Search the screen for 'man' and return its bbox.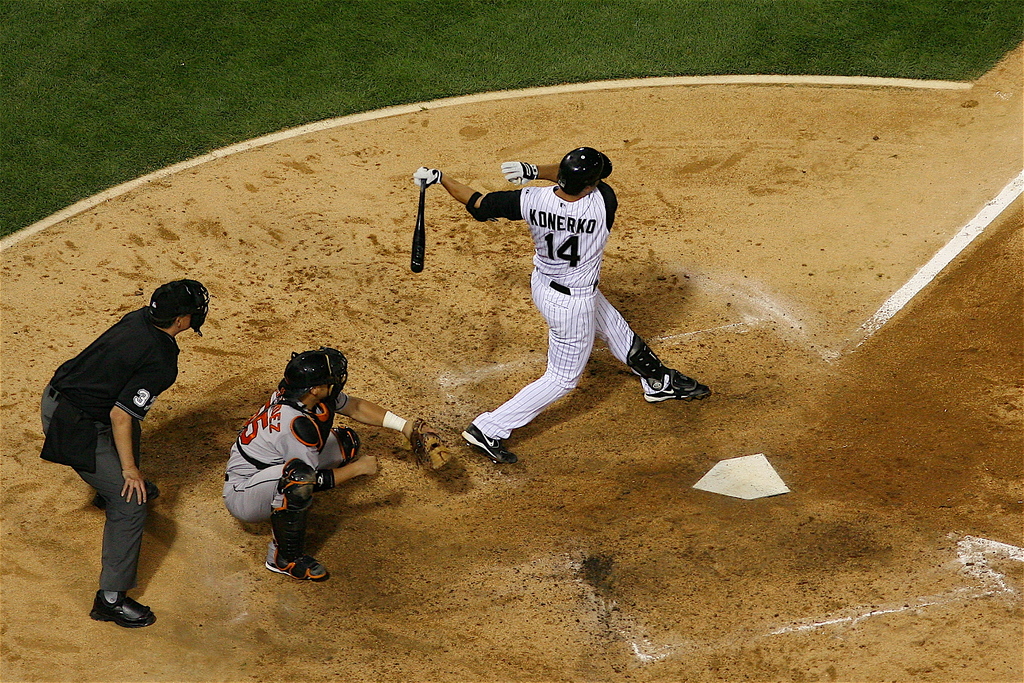
Found: detection(51, 284, 186, 624).
